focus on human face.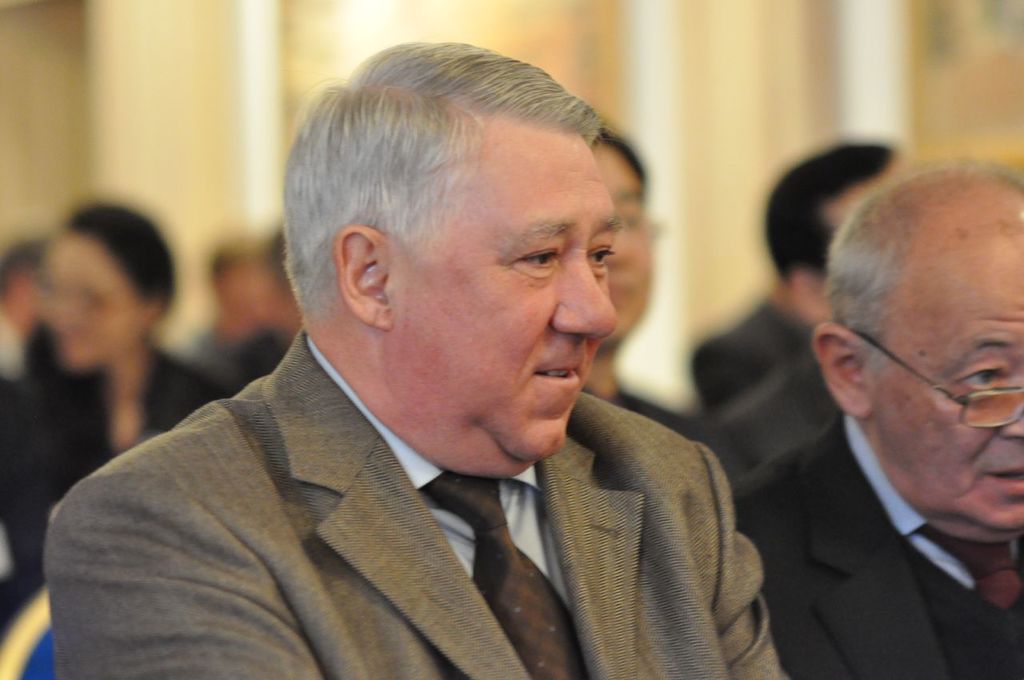
Focused at BBox(870, 234, 1023, 534).
